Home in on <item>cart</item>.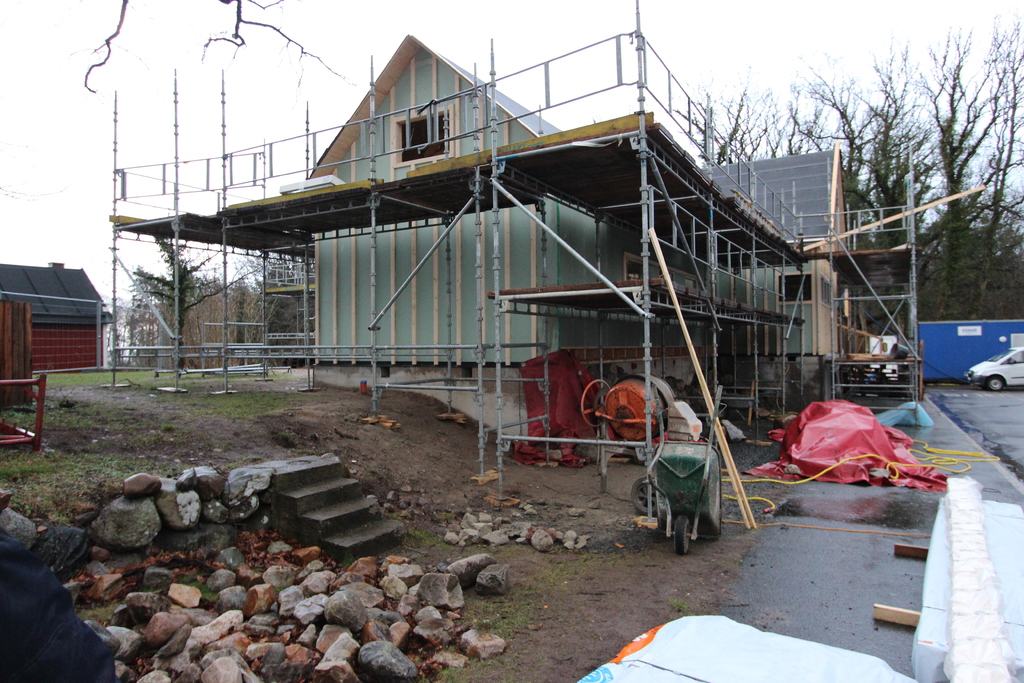
Homed in at crop(646, 384, 724, 557).
